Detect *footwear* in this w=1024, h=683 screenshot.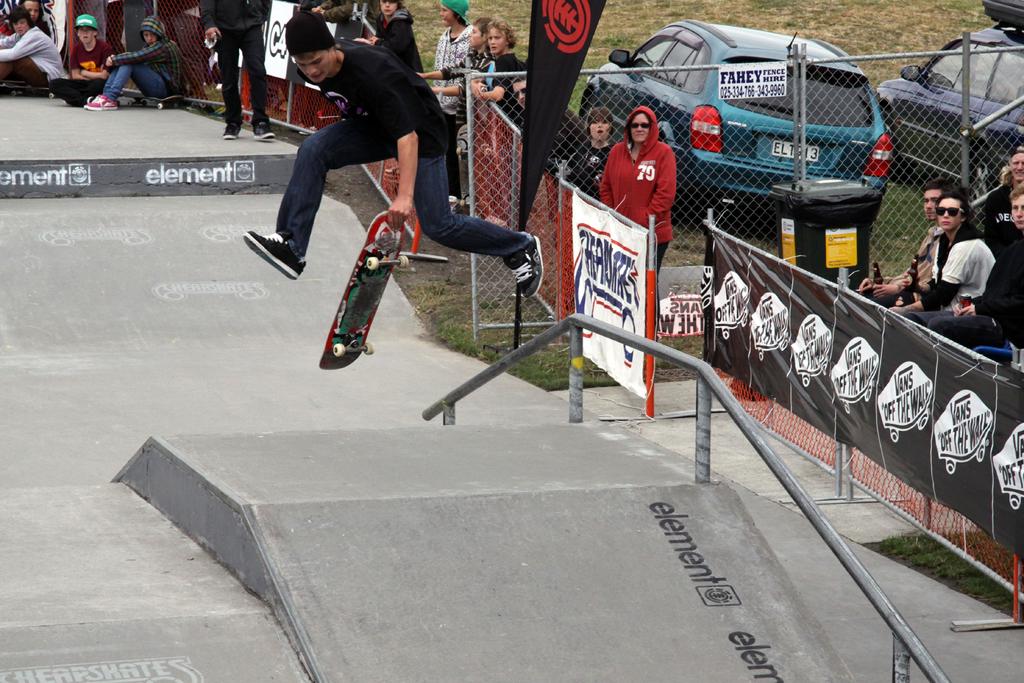
Detection: x1=88 y1=94 x2=117 y2=111.
